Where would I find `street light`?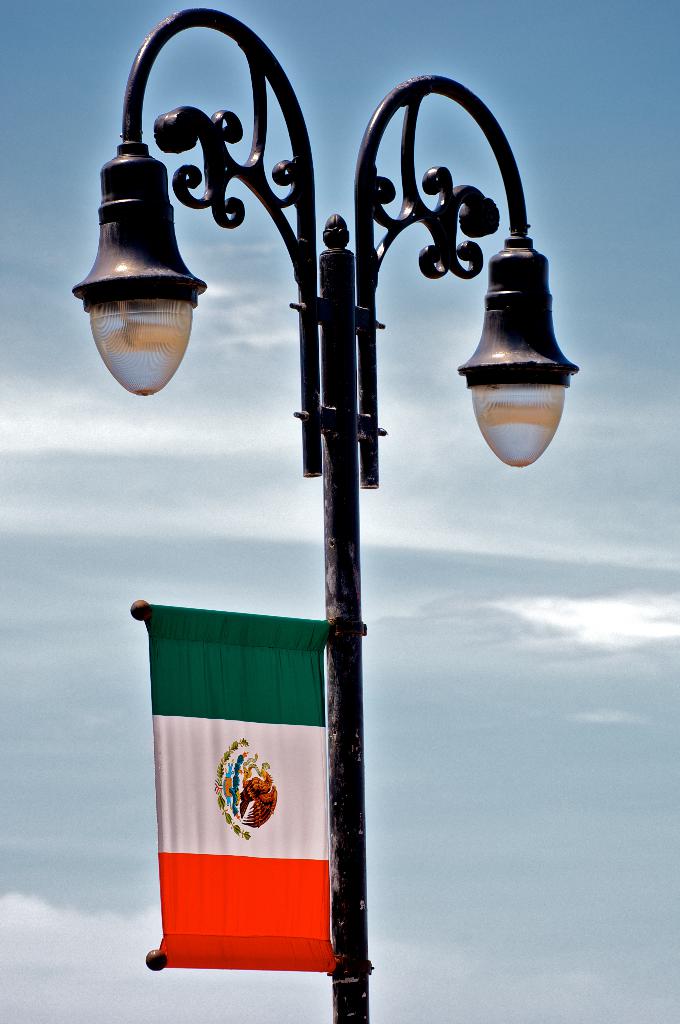
At locate(112, 0, 575, 969).
